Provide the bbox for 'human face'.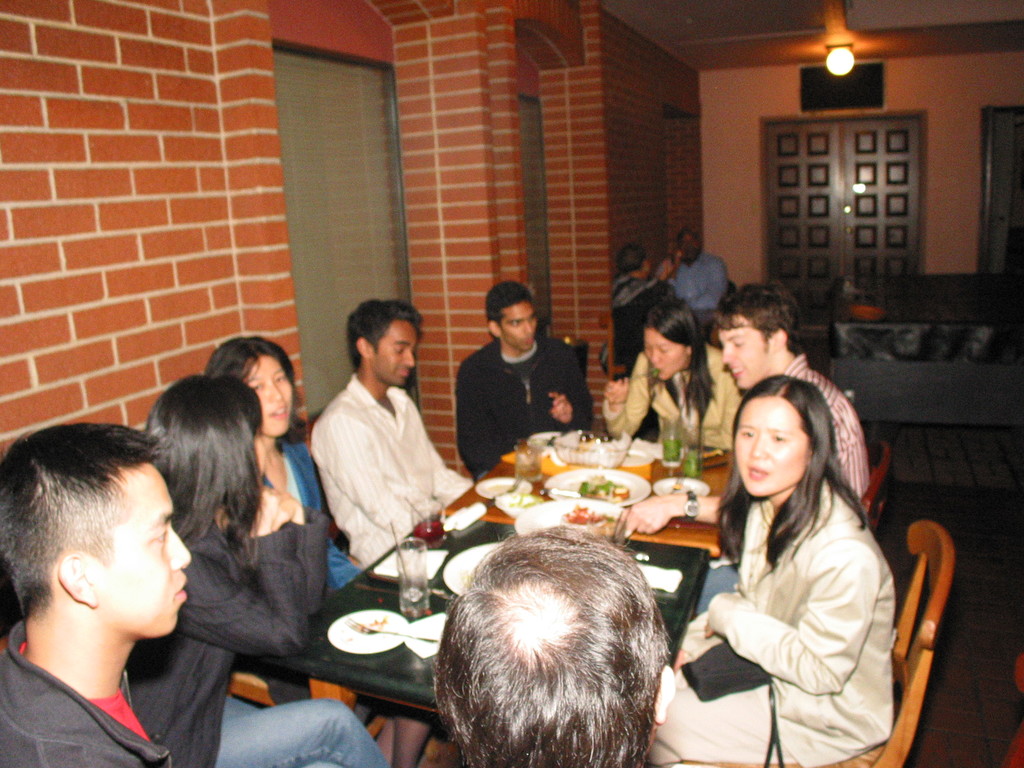
(718, 316, 769, 386).
